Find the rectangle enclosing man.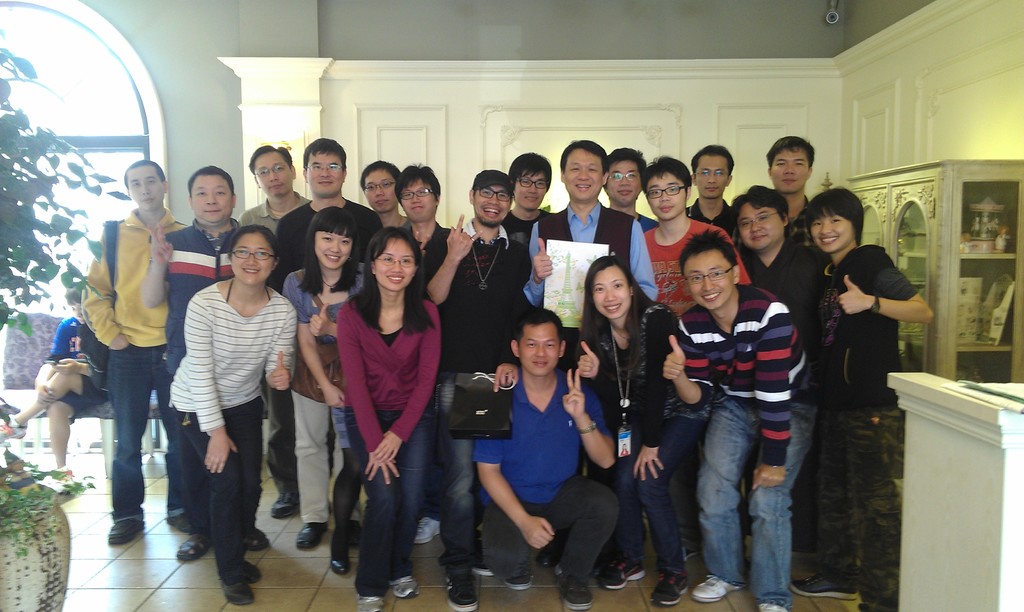
bbox(0, 287, 111, 494).
